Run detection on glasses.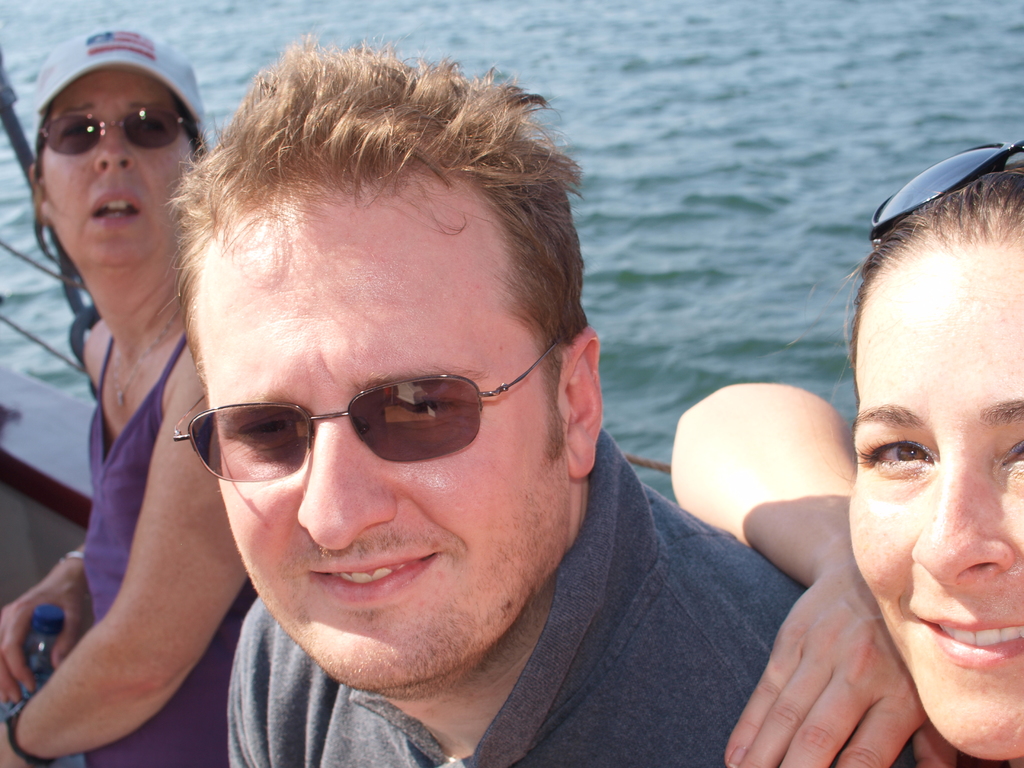
Result: pyautogui.locateOnScreen(173, 332, 564, 492).
